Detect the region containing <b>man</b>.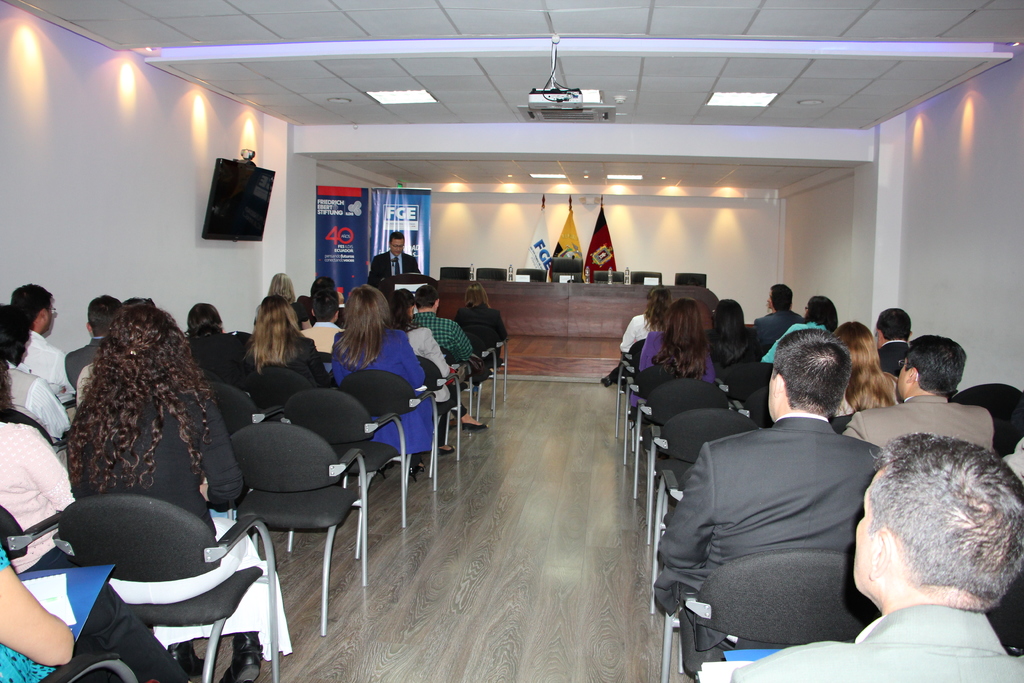
region(5, 283, 81, 406).
